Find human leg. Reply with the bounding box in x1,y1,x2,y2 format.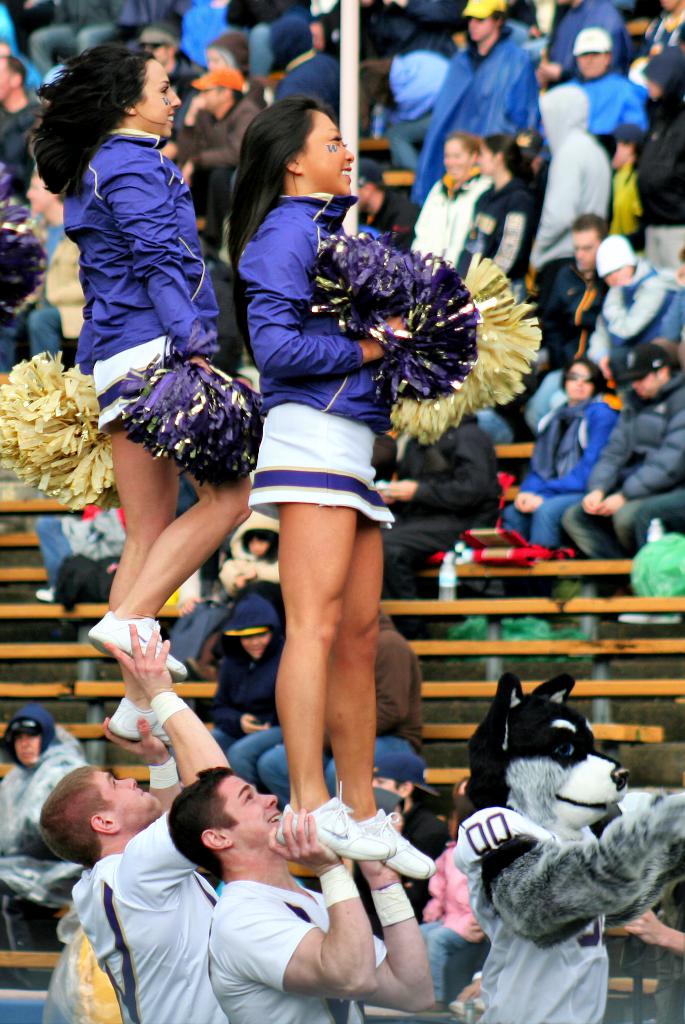
105,359,184,739.
